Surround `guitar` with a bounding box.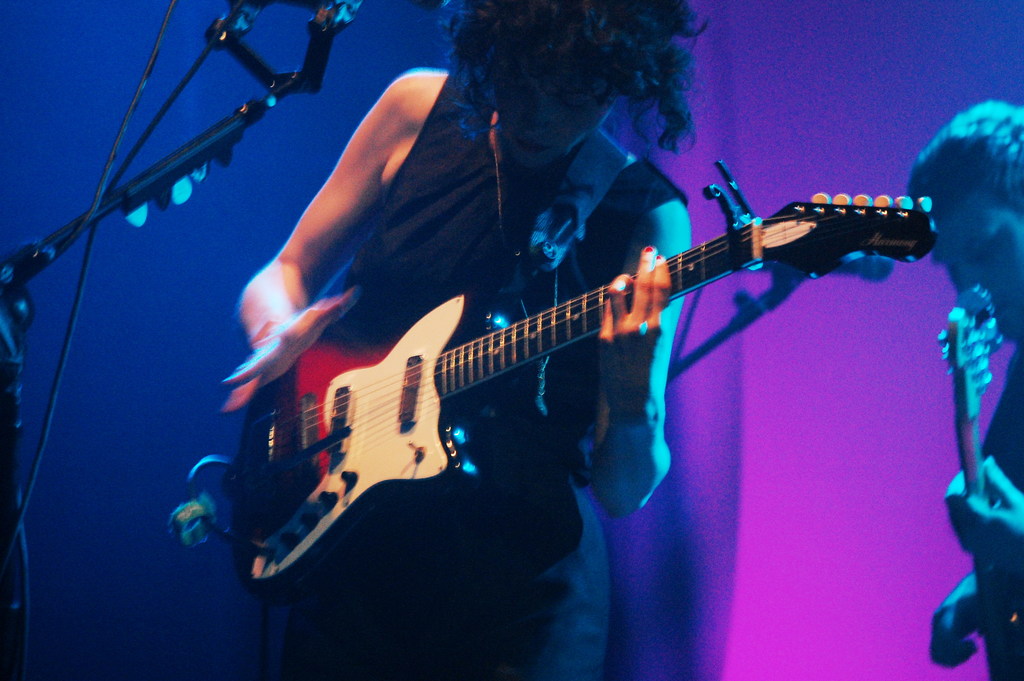
bbox=(929, 279, 1023, 680).
